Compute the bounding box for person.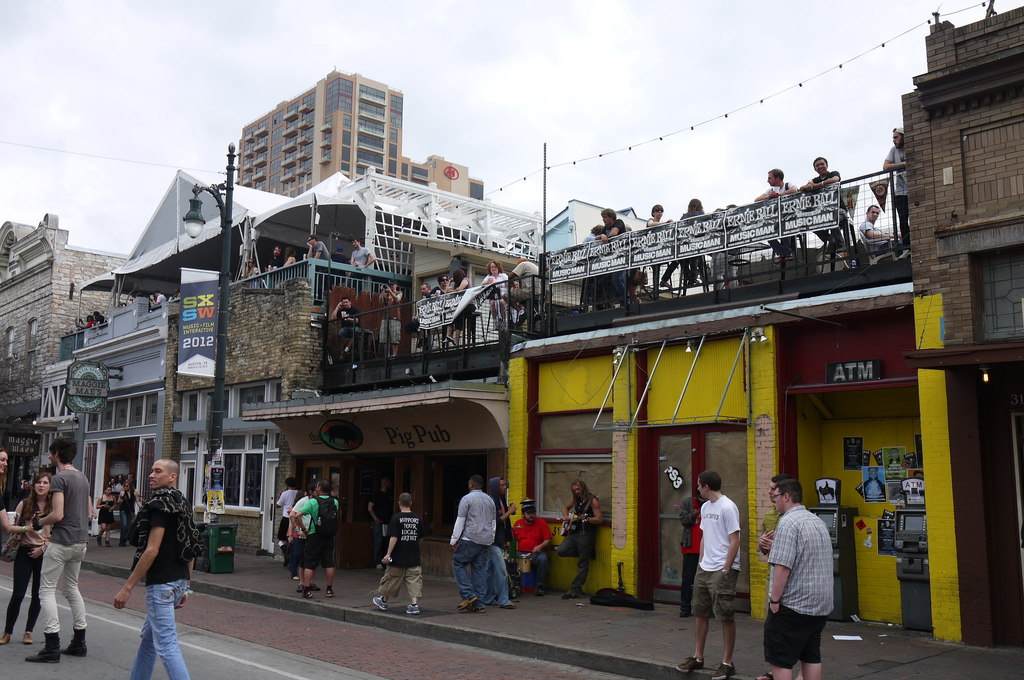
bbox=[371, 492, 424, 610].
